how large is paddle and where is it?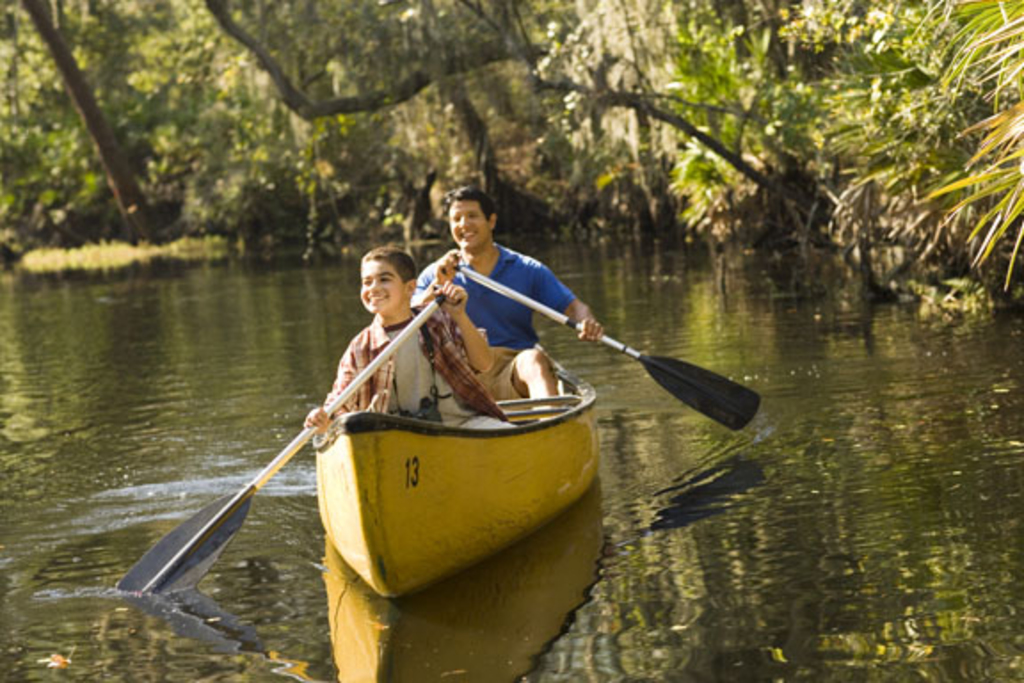
Bounding box: locate(117, 295, 444, 598).
